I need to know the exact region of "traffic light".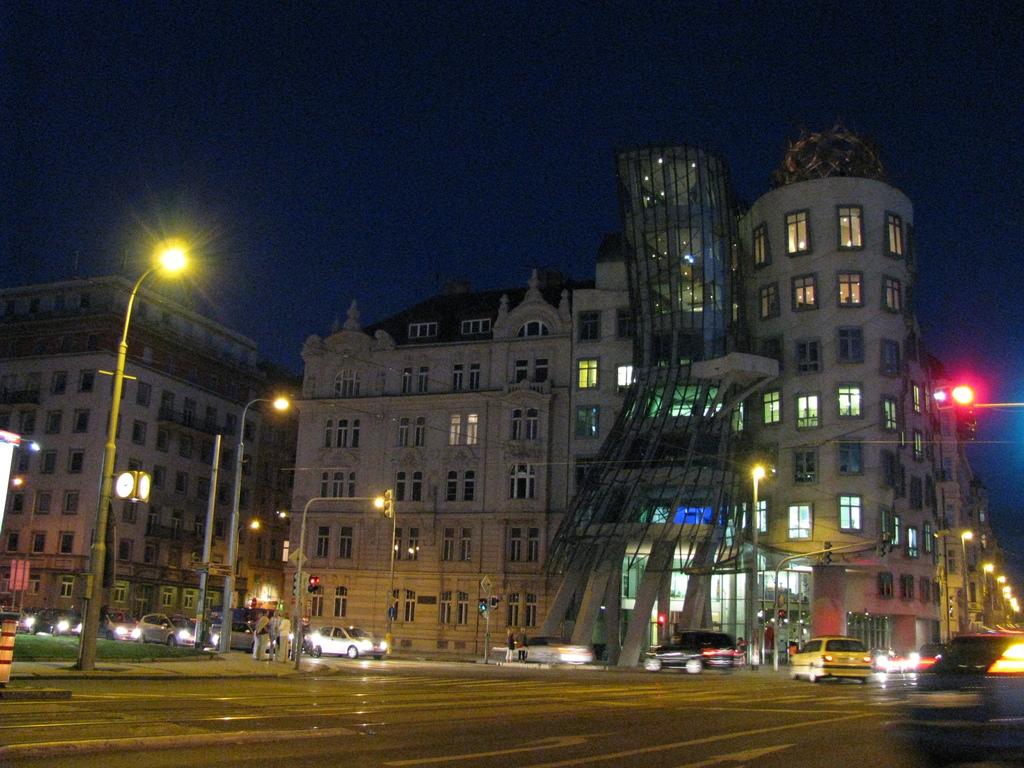
Region: rect(305, 573, 319, 595).
